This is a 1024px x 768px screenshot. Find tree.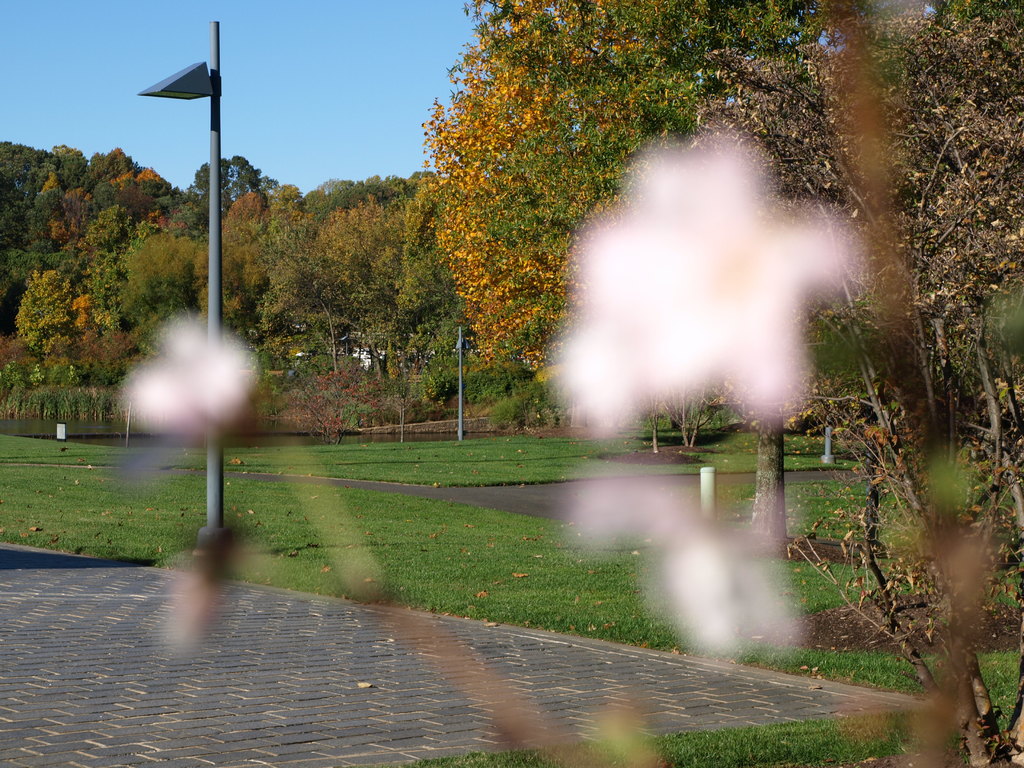
Bounding box: 259/225/331/376.
